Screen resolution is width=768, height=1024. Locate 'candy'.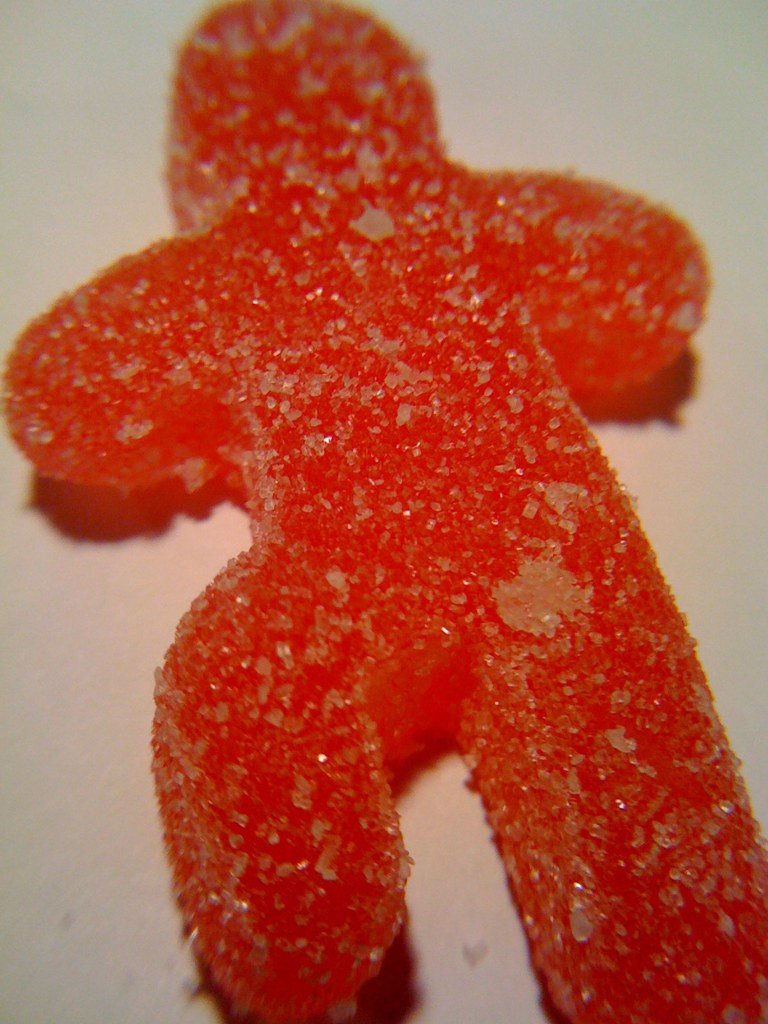
region(0, 53, 742, 1023).
